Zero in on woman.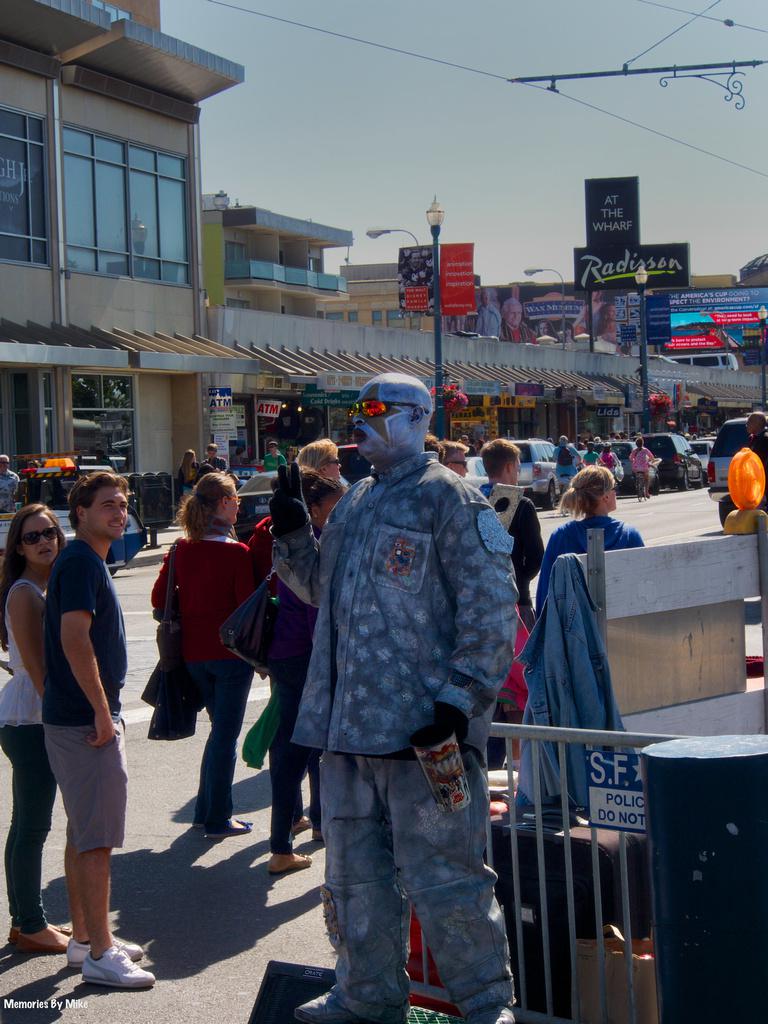
Zeroed in: Rect(534, 462, 646, 625).
